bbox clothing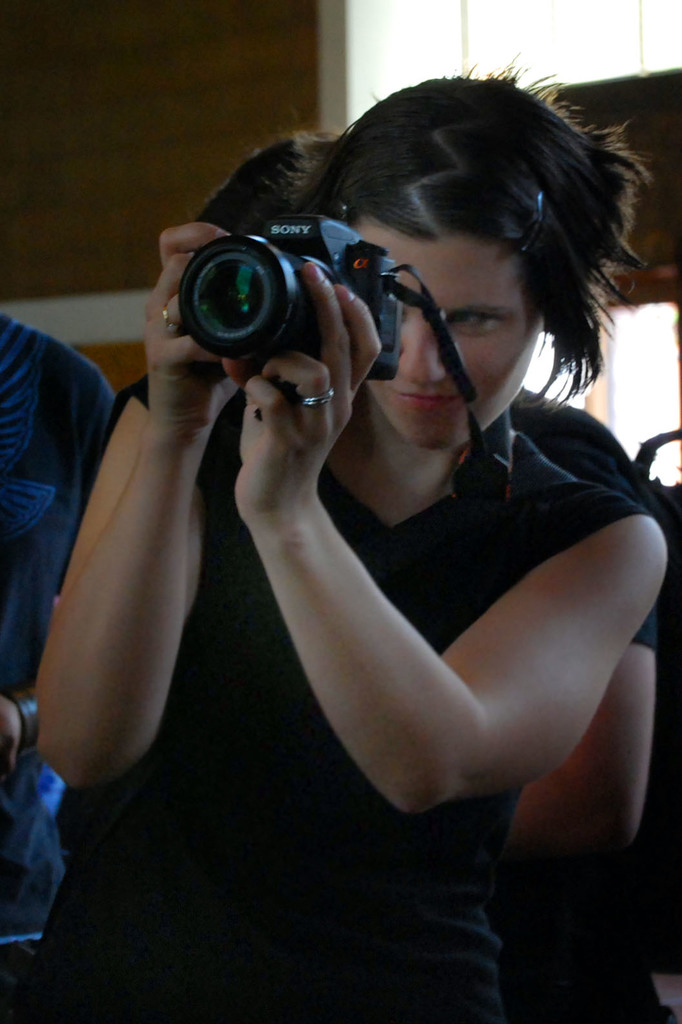
l=509, t=384, r=670, b=650
